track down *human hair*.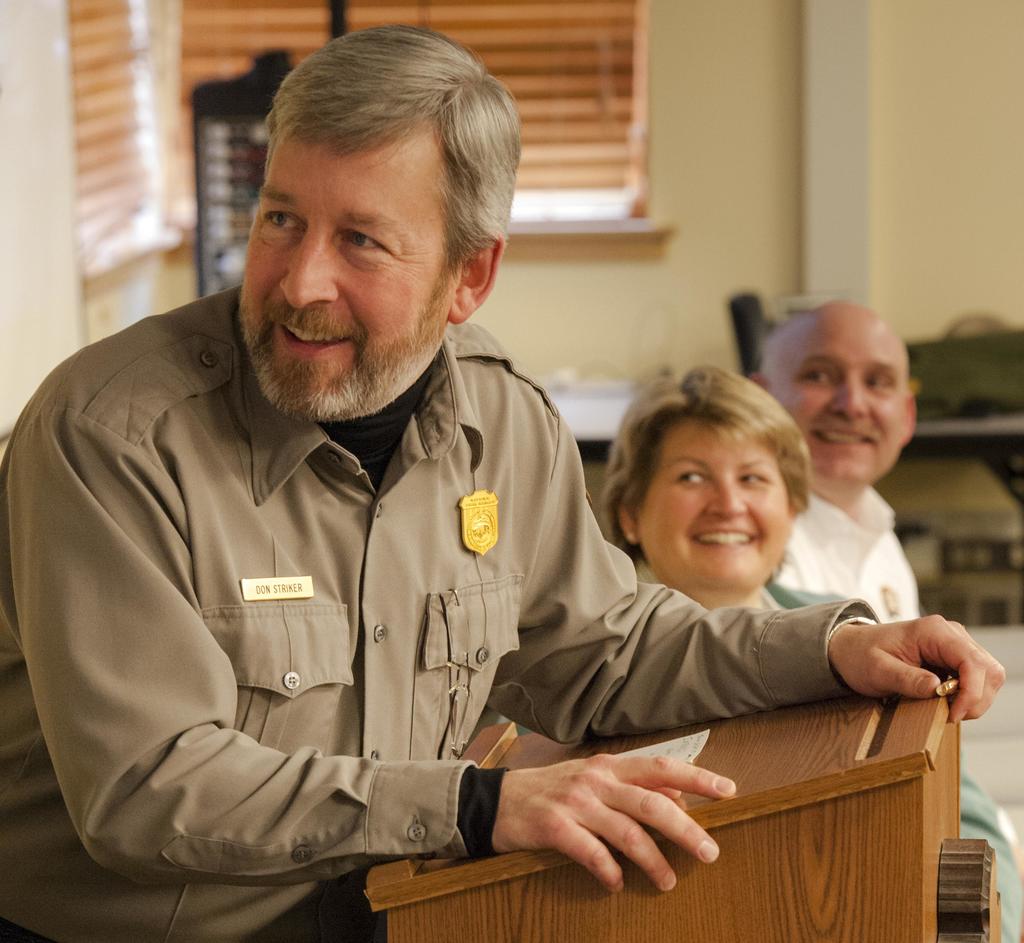
Tracked to 599/359/813/563.
